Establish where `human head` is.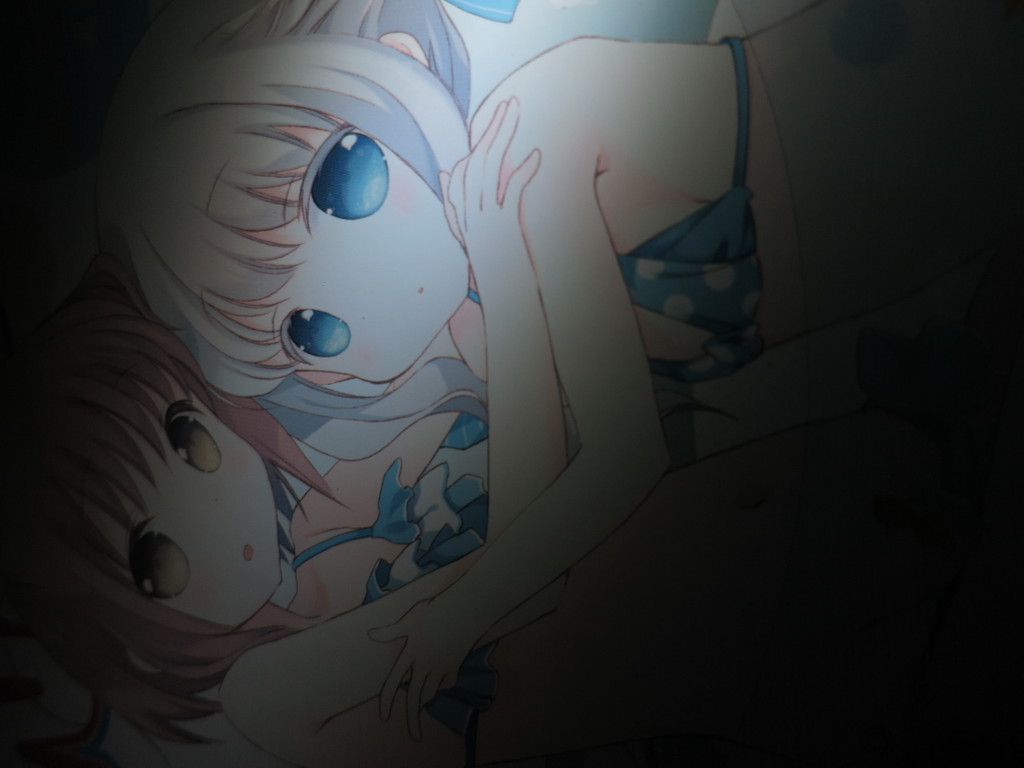
Established at <bbox>0, 297, 356, 758</bbox>.
